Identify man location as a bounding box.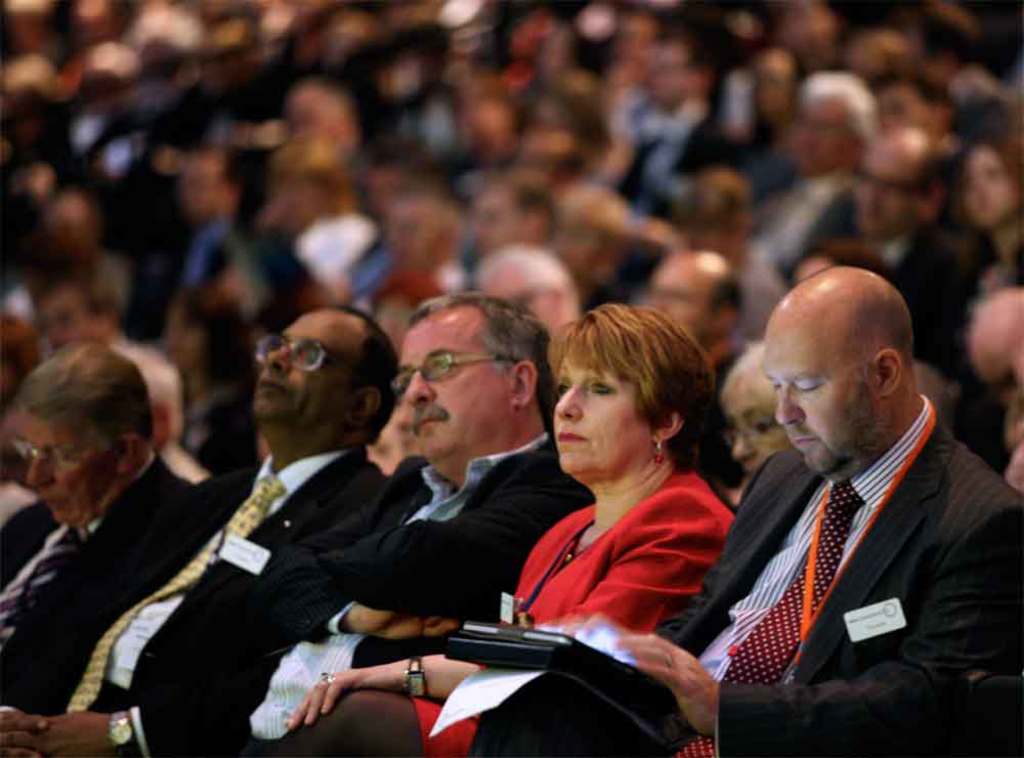
Rect(0, 333, 191, 709).
